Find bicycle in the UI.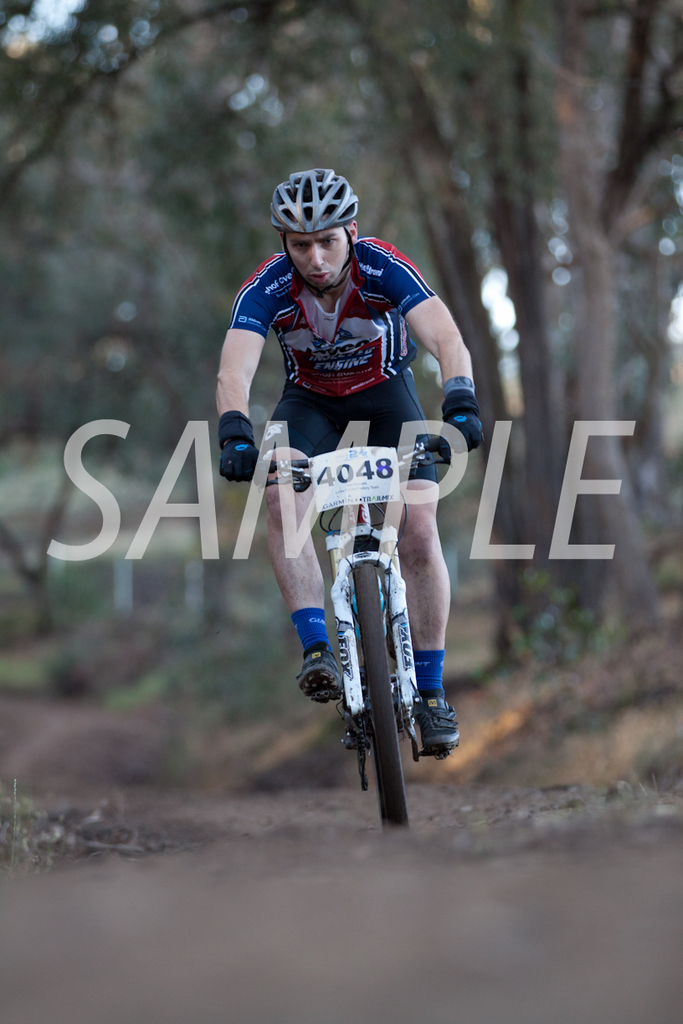
UI element at bbox=[225, 435, 492, 837].
